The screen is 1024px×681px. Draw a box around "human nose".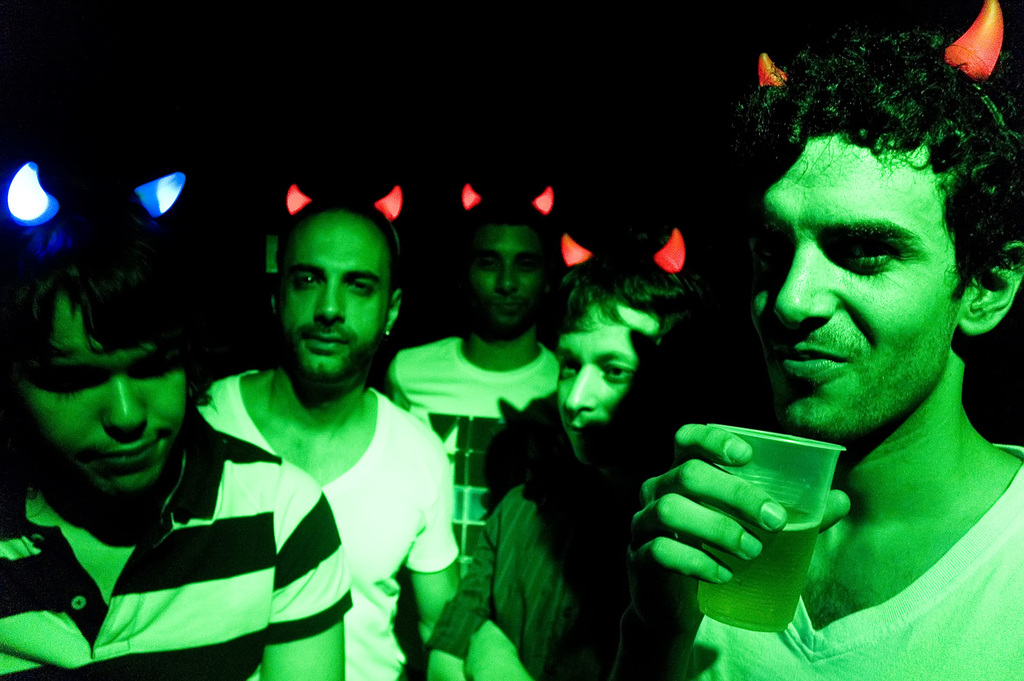
x1=102, y1=375, x2=150, y2=431.
